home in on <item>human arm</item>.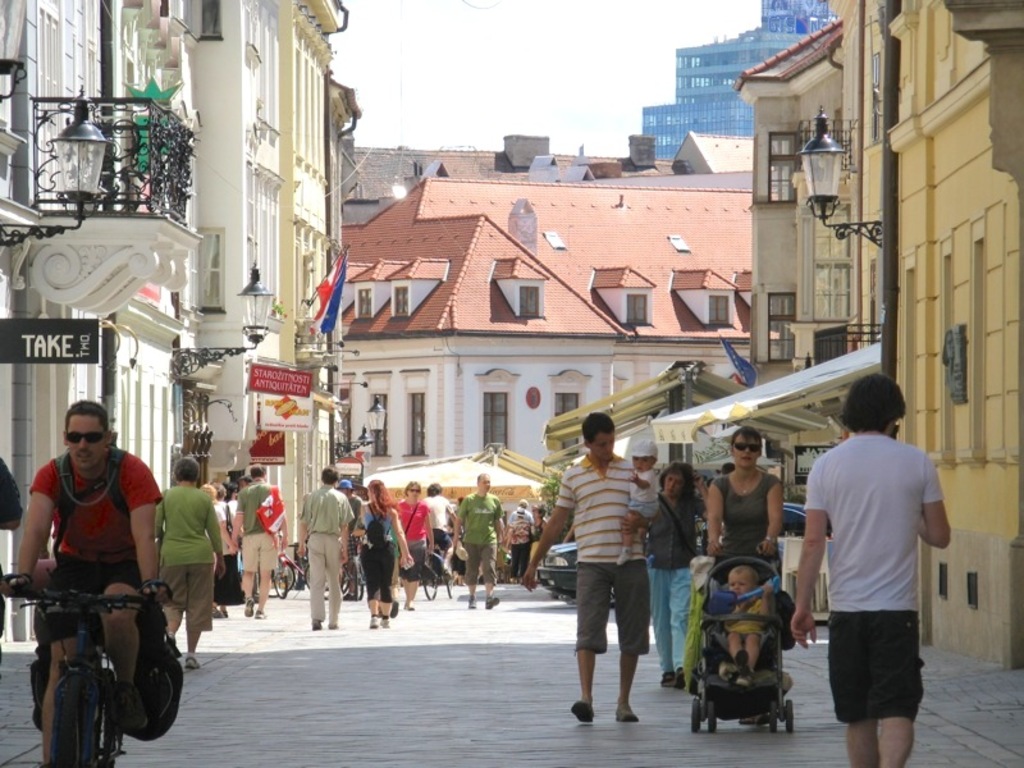
Homed in at [204, 499, 225, 581].
